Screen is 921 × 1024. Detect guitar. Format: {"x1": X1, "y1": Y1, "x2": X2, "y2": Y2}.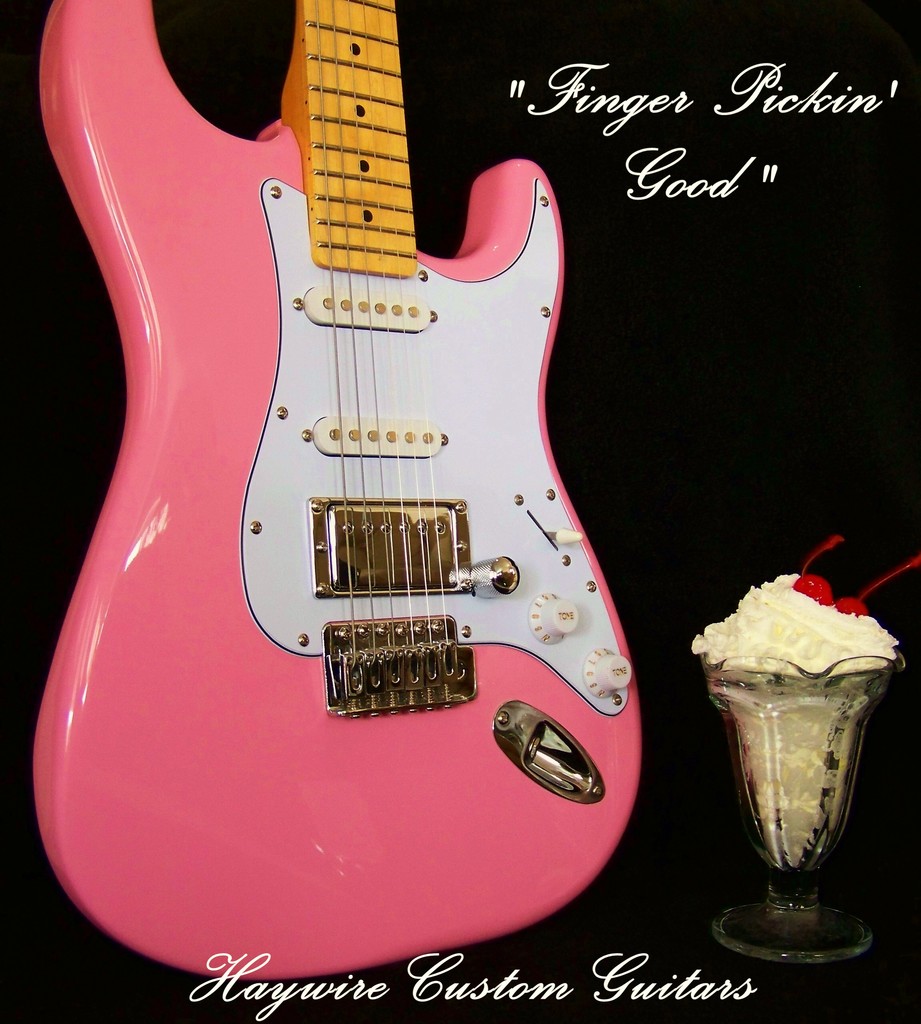
{"x1": 15, "y1": 0, "x2": 647, "y2": 987}.
